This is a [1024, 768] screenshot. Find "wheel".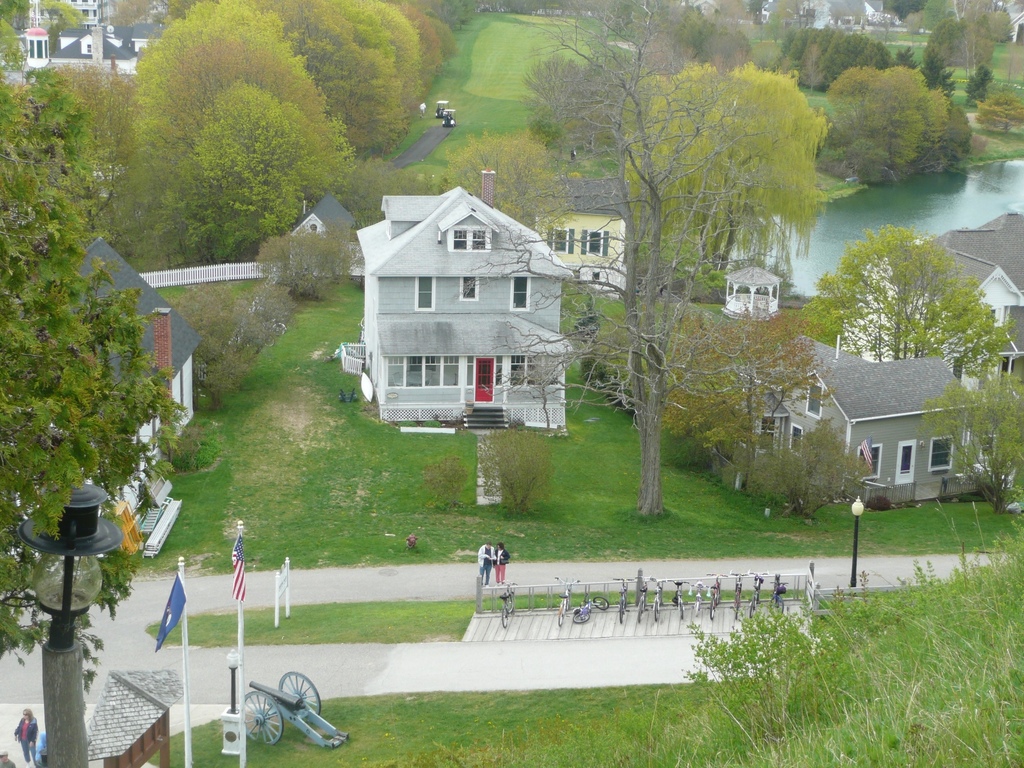
Bounding box: <bbox>567, 592, 572, 610</bbox>.
